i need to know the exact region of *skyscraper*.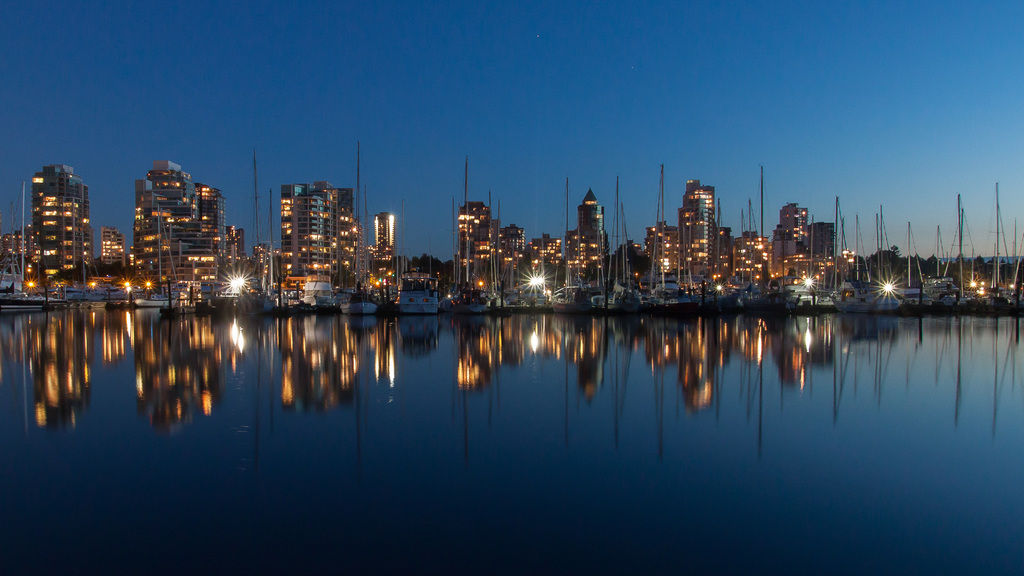
Region: detection(279, 173, 364, 312).
